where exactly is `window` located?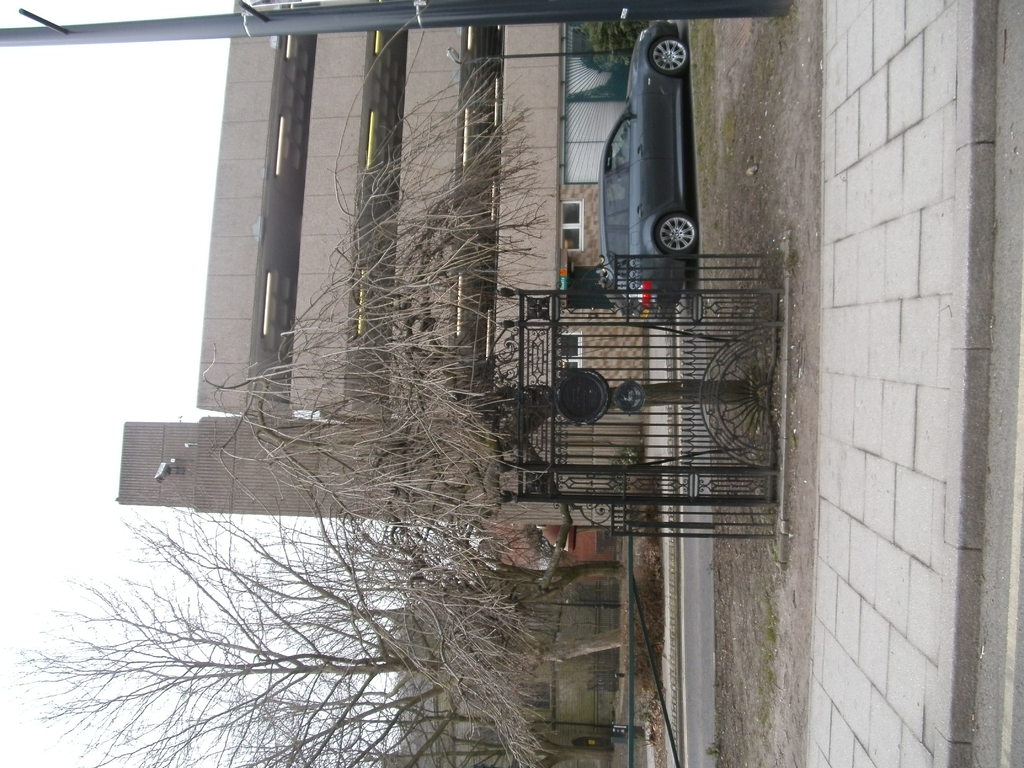
Its bounding box is [x1=556, y1=193, x2=586, y2=248].
